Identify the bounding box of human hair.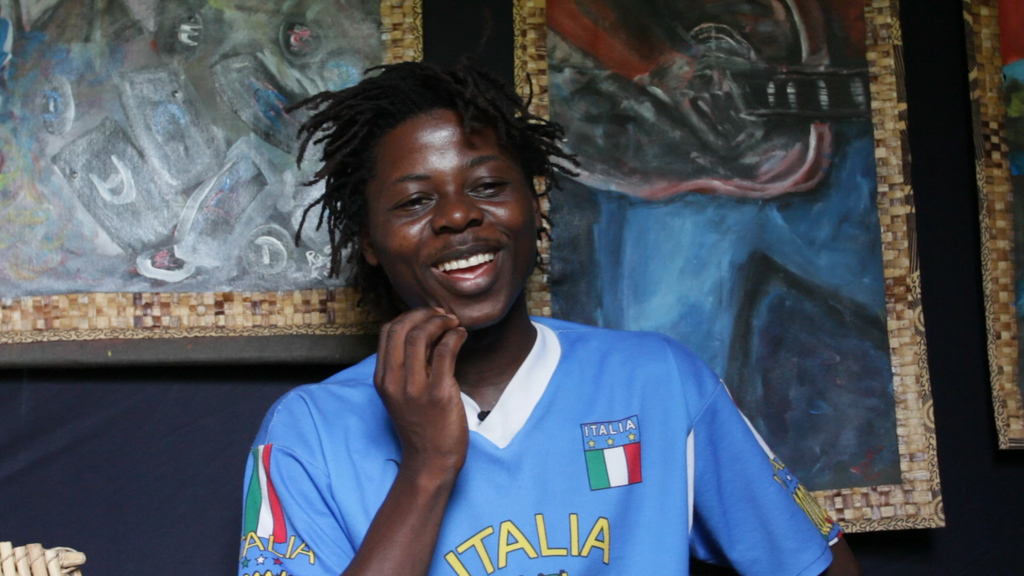
{"x1": 274, "y1": 60, "x2": 600, "y2": 348}.
